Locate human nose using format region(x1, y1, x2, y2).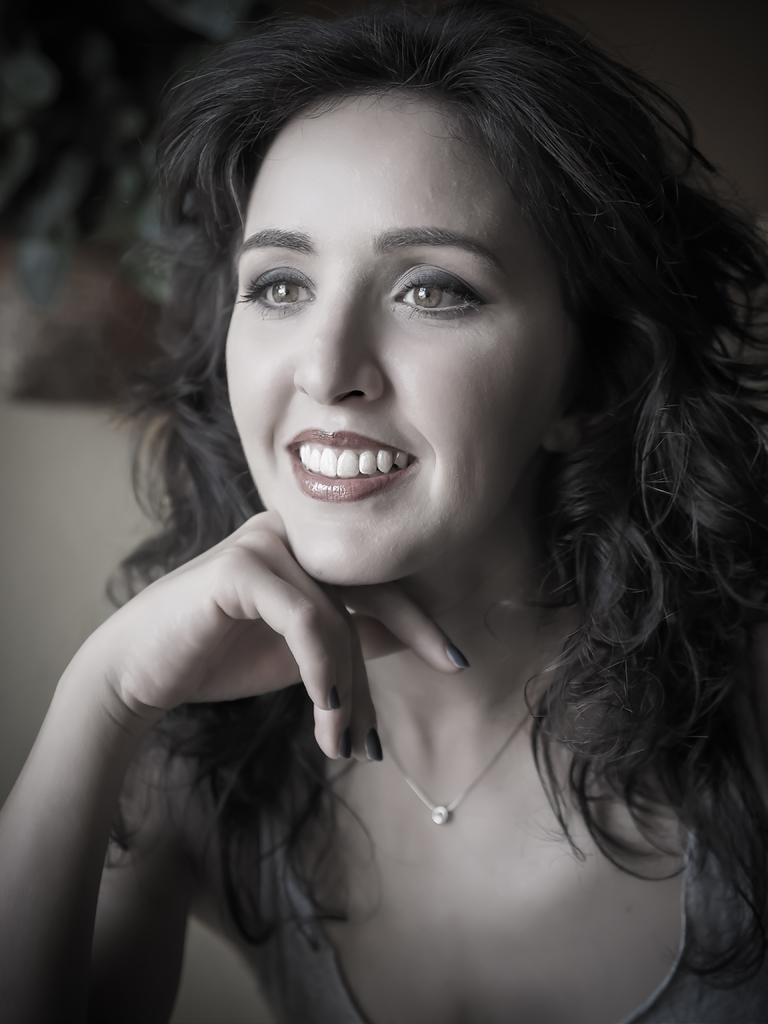
region(291, 288, 384, 410).
